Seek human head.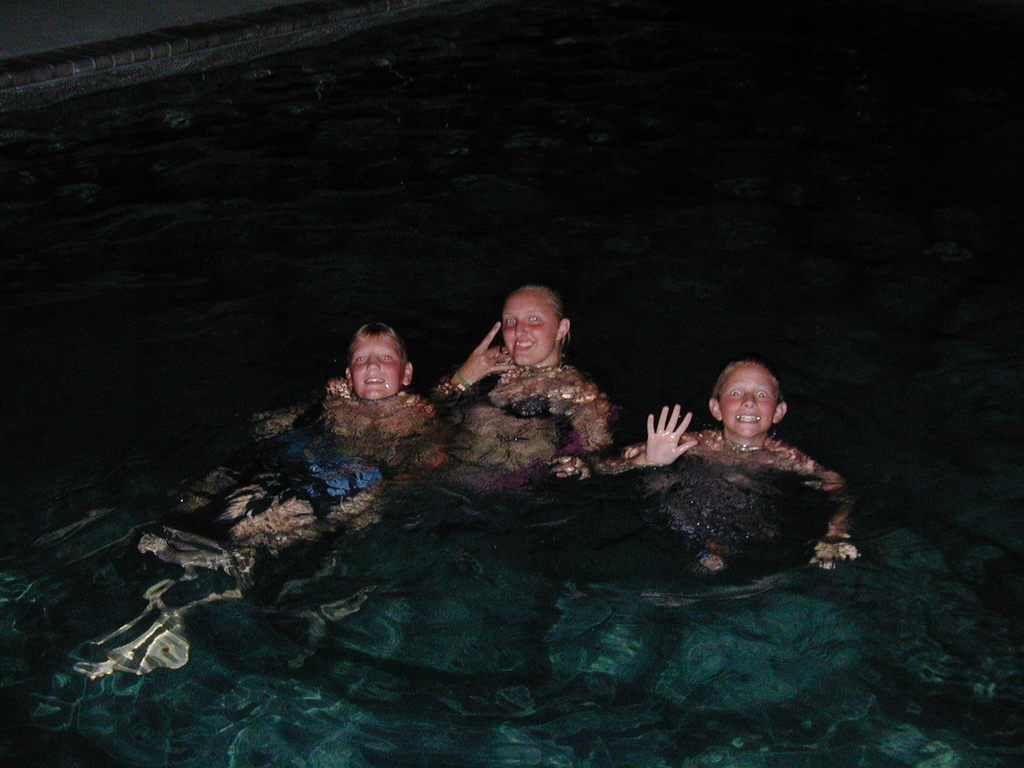
locate(342, 324, 416, 401).
